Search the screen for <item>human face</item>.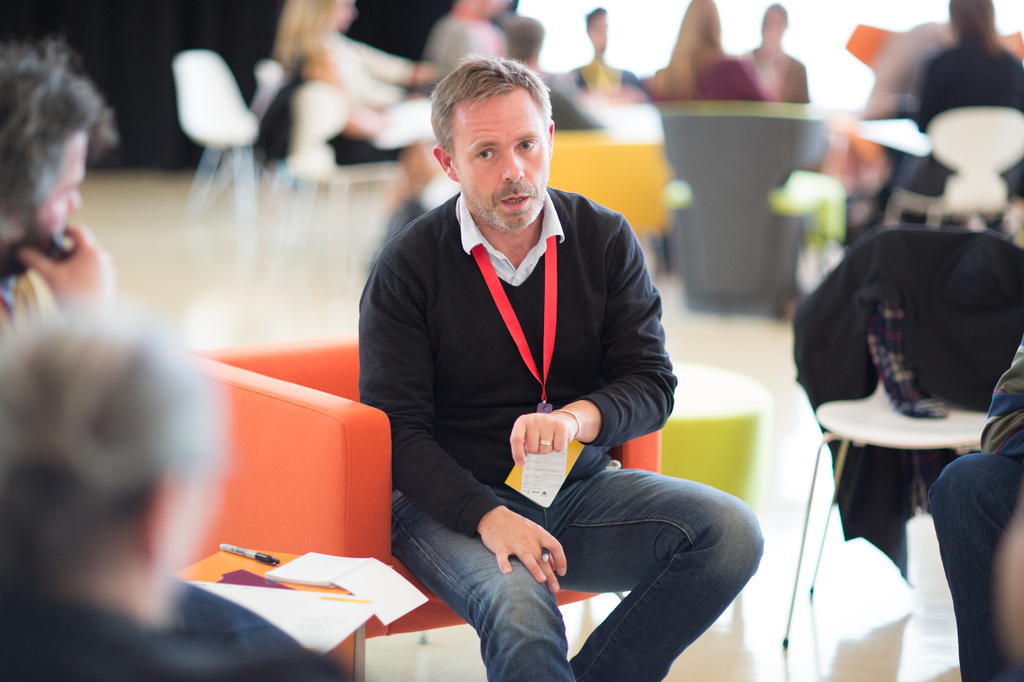
Found at 438 89 548 232.
